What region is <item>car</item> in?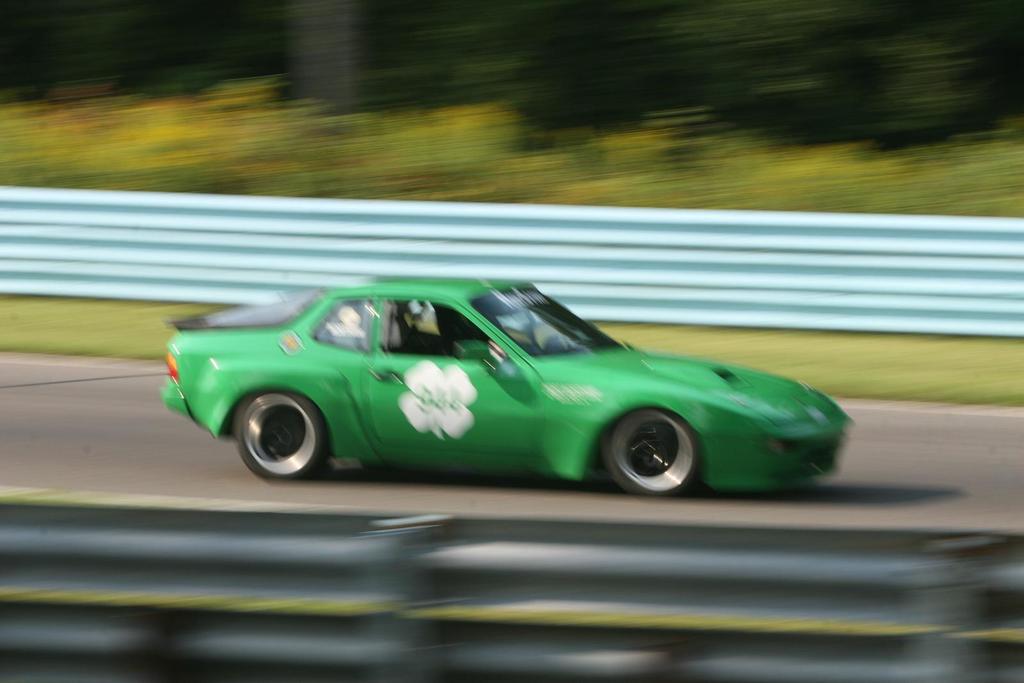
select_region(134, 274, 857, 502).
